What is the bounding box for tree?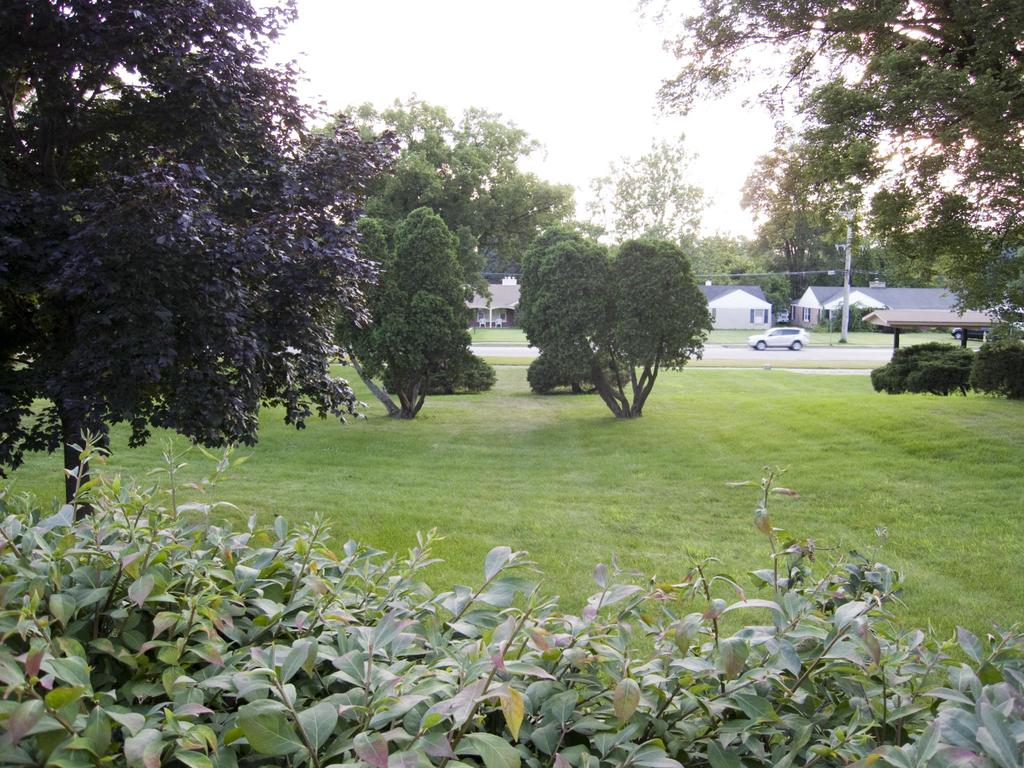
[x1=870, y1=339, x2=974, y2=394].
